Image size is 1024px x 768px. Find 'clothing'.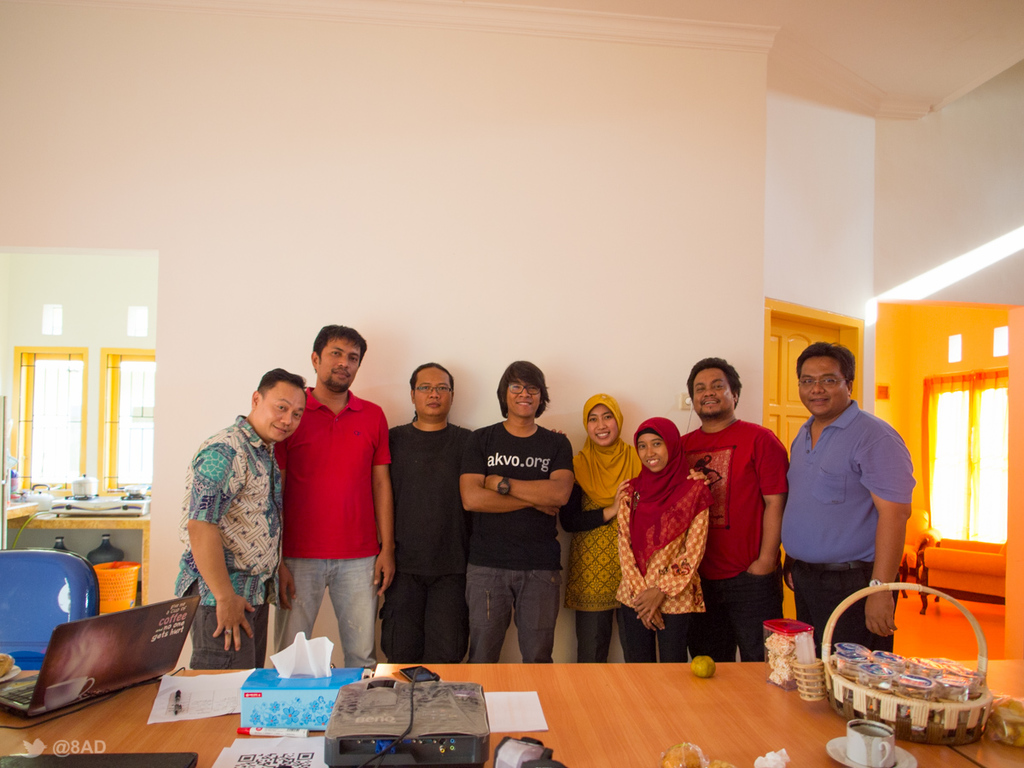
474/568/554/670.
